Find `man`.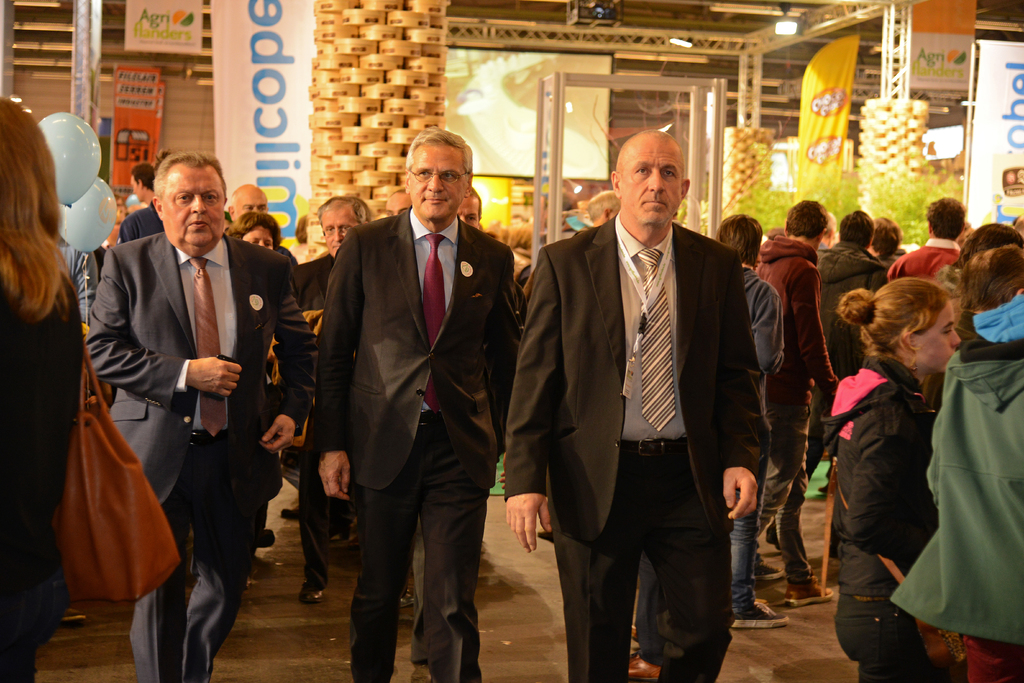
[left=522, top=115, right=771, bottom=681].
